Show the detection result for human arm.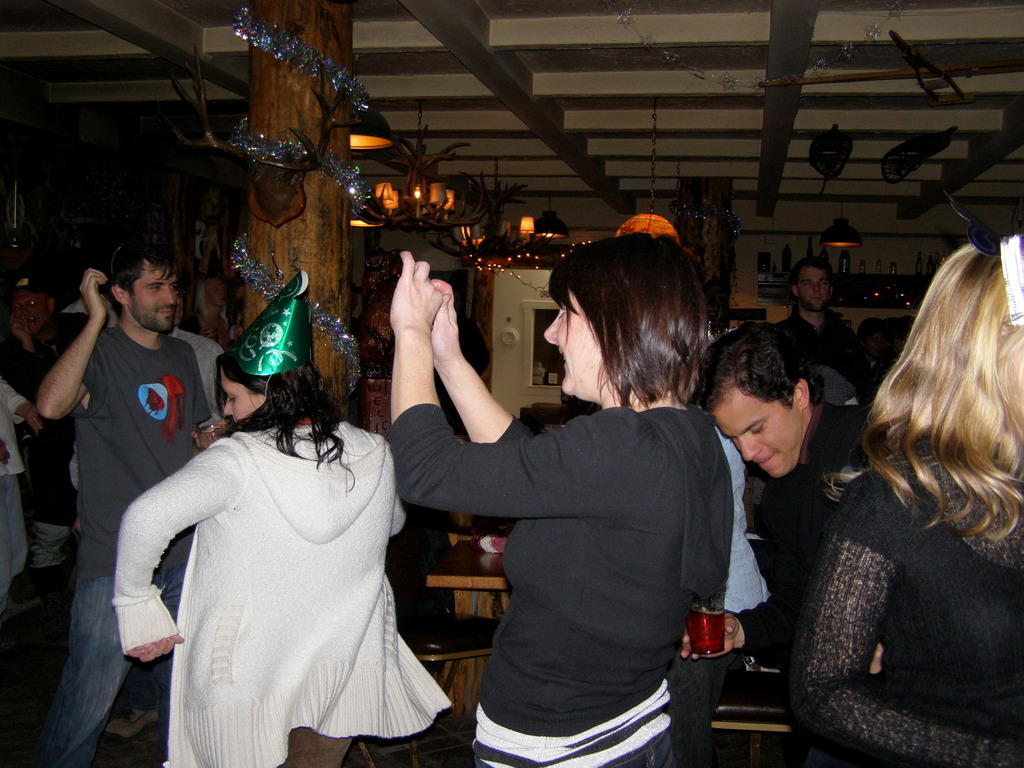
bbox=(32, 266, 106, 426).
